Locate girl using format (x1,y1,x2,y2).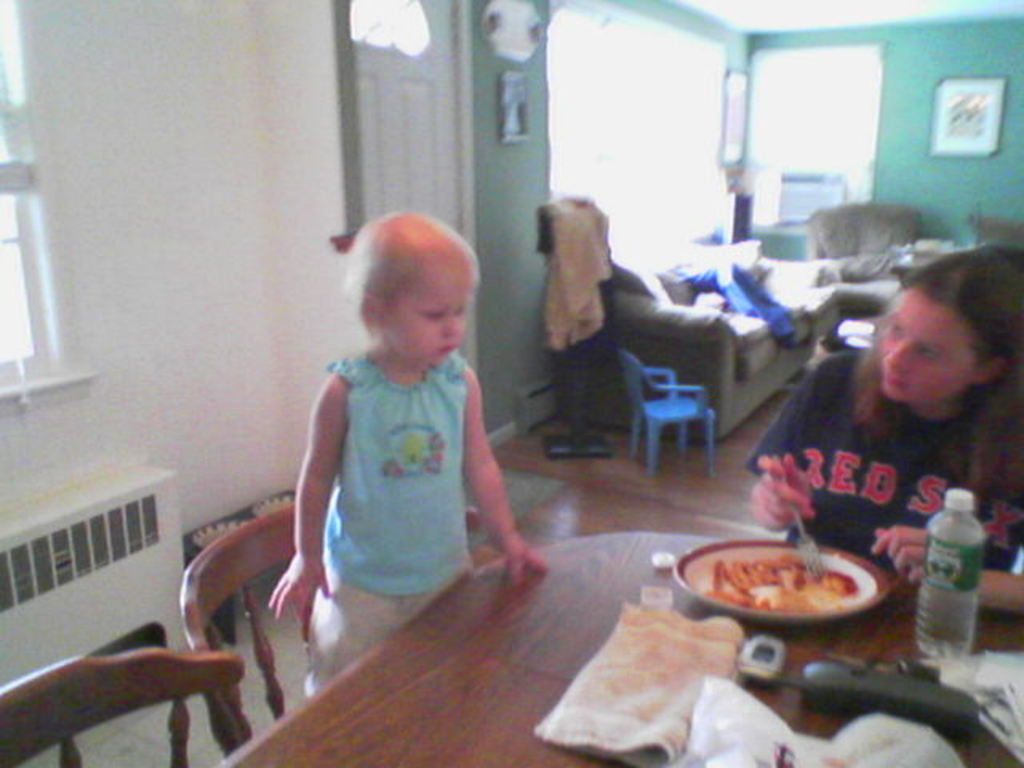
(269,216,550,699).
